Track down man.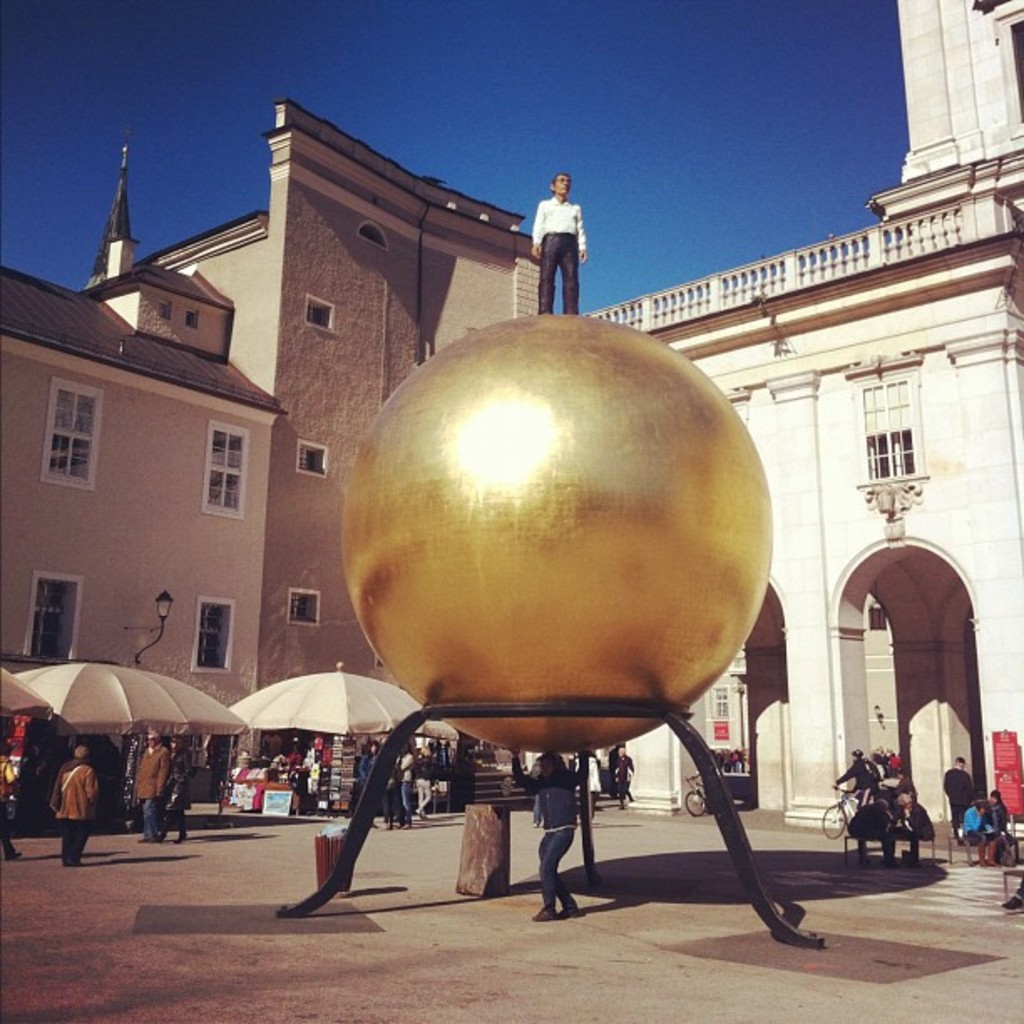
Tracked to [527,167,591,311].
